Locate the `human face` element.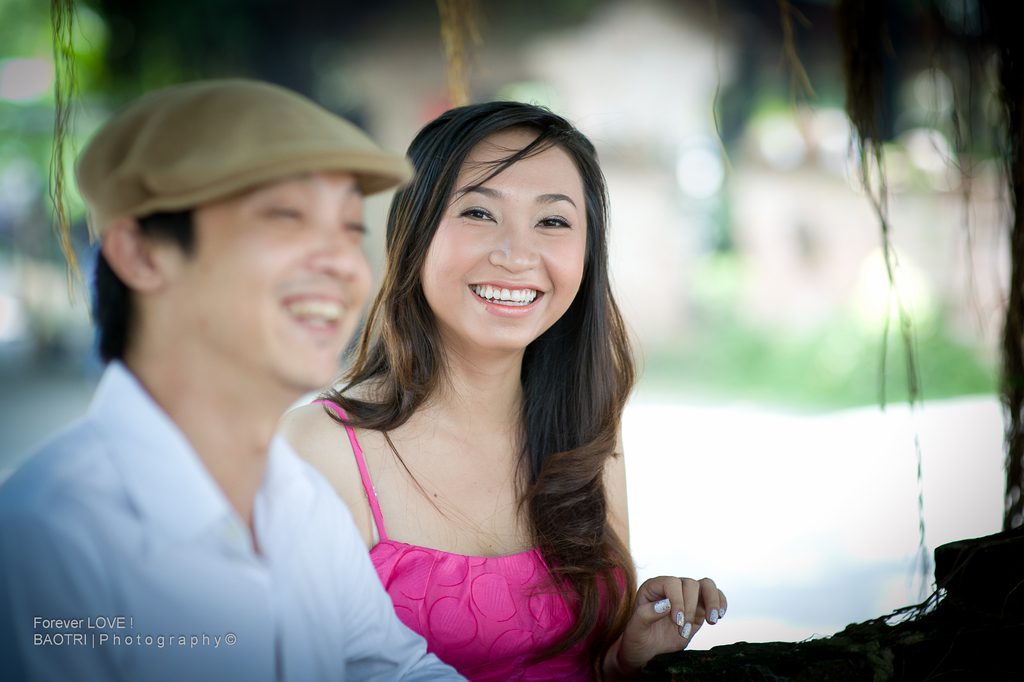
Element bbox: [174,171,371,386].
